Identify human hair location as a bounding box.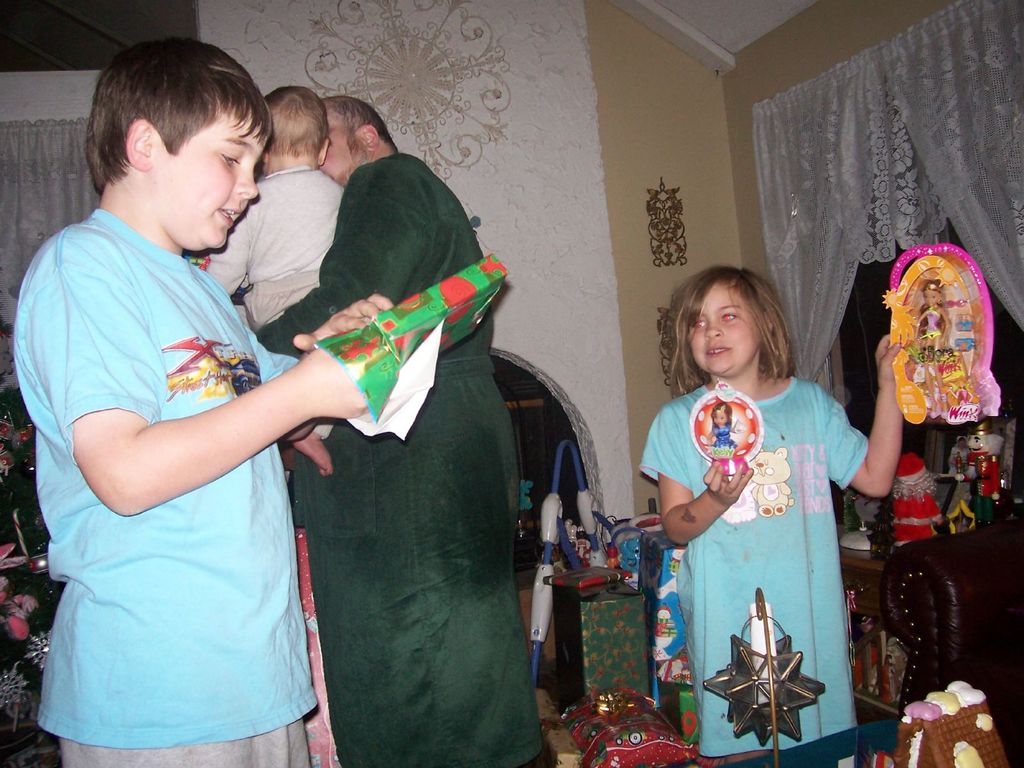
Rect(672, 260, 801, 387).
